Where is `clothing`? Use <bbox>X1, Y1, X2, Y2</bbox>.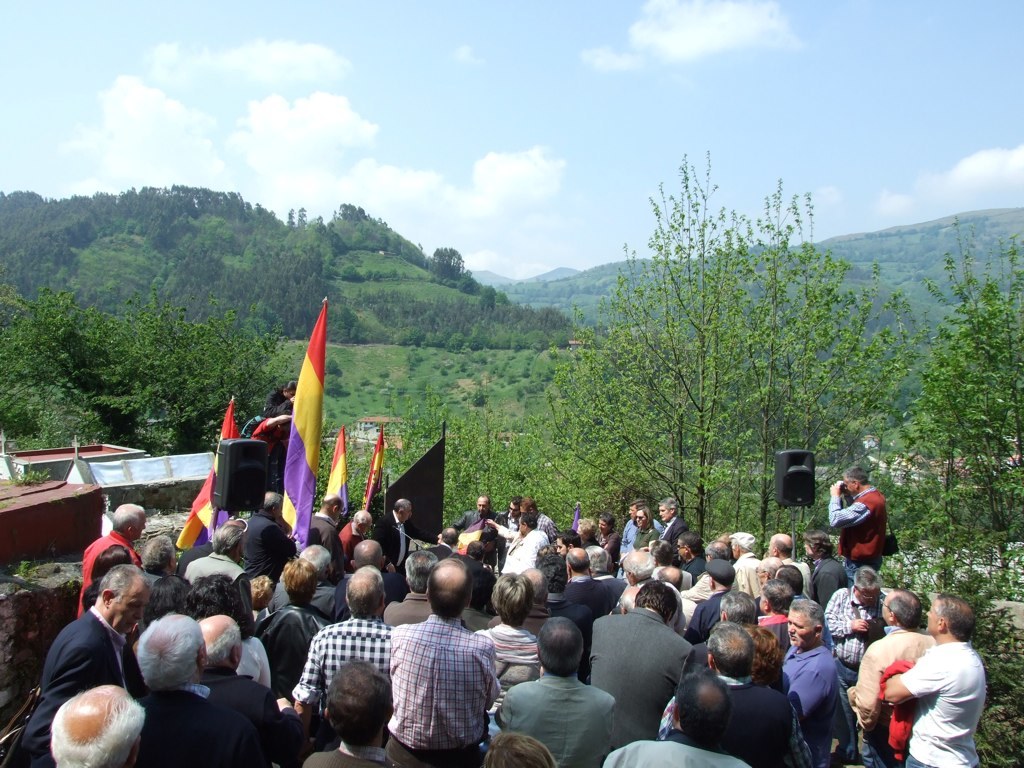
<bbox>294, 620, 395, 711</bbox>.
